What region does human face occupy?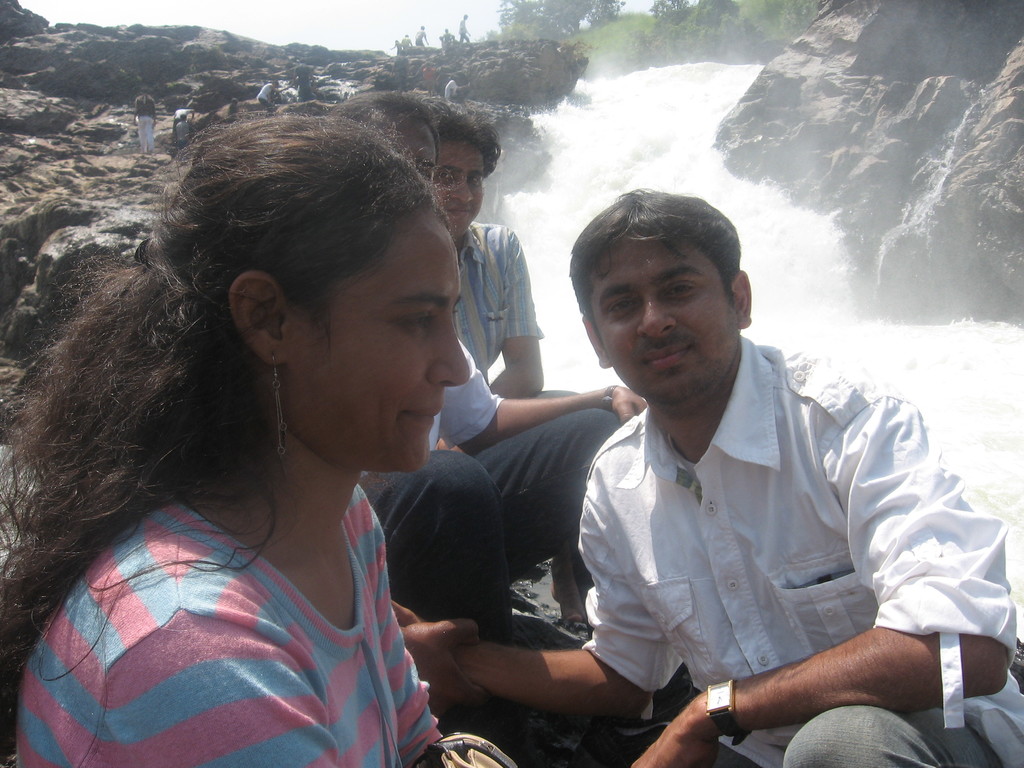
294:232:470:462.
